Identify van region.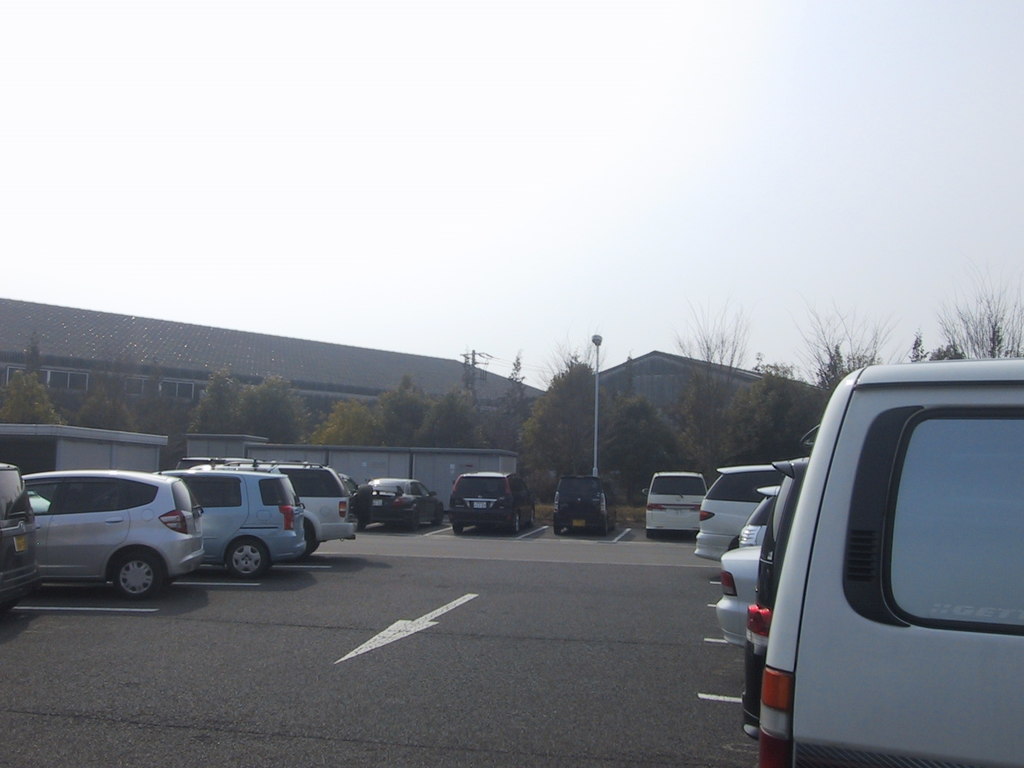
Region: (552, 472, 621, 539).
